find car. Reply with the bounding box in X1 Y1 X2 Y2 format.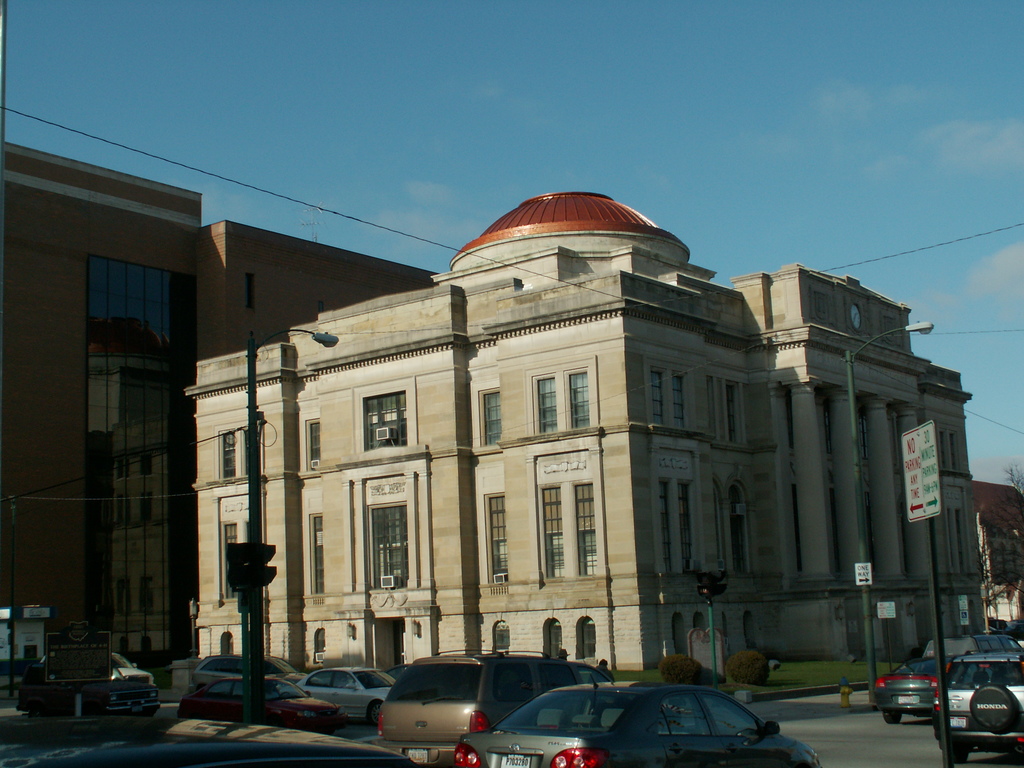
190 647 296 694.
